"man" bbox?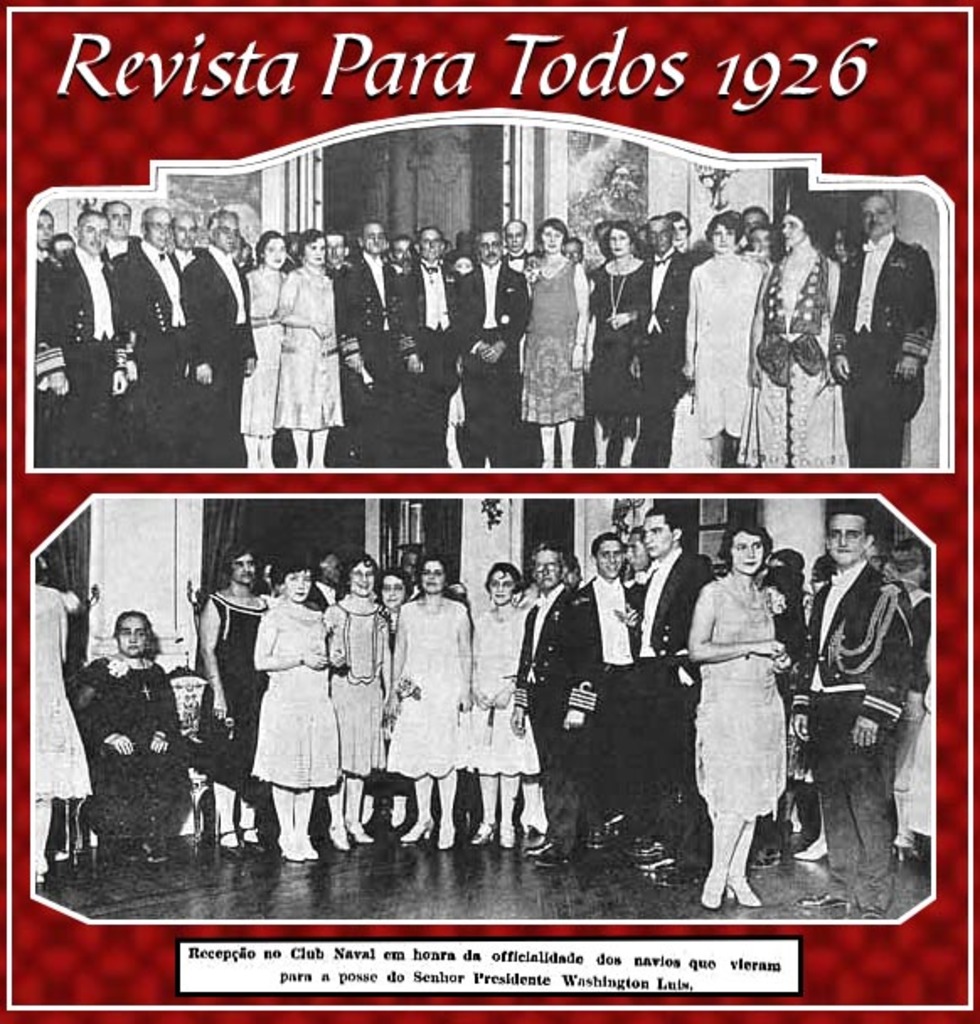
x1=790 y1=495 x2=919 y2=911
